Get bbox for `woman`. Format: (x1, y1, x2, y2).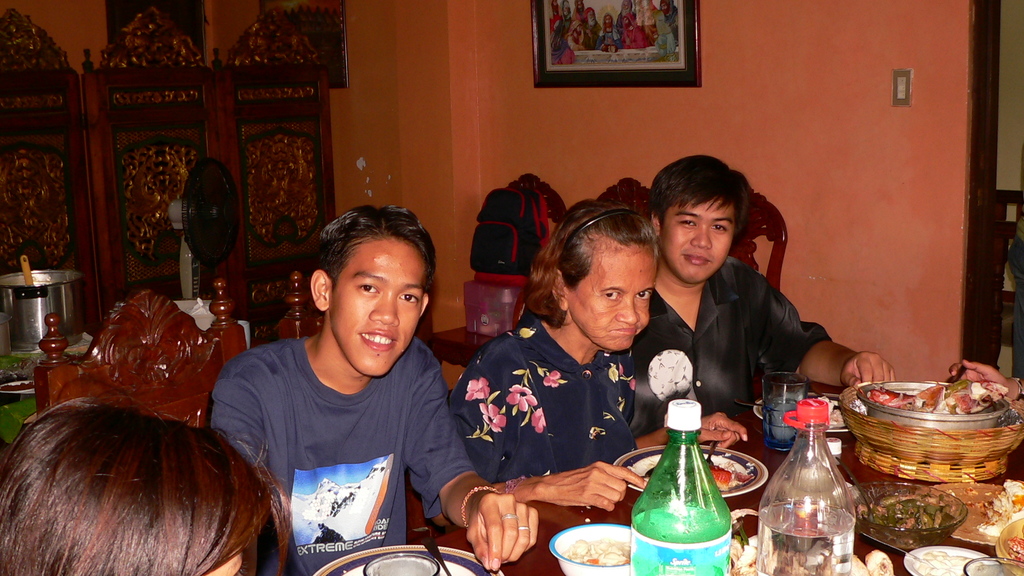
(0, 394, 294, 575).
